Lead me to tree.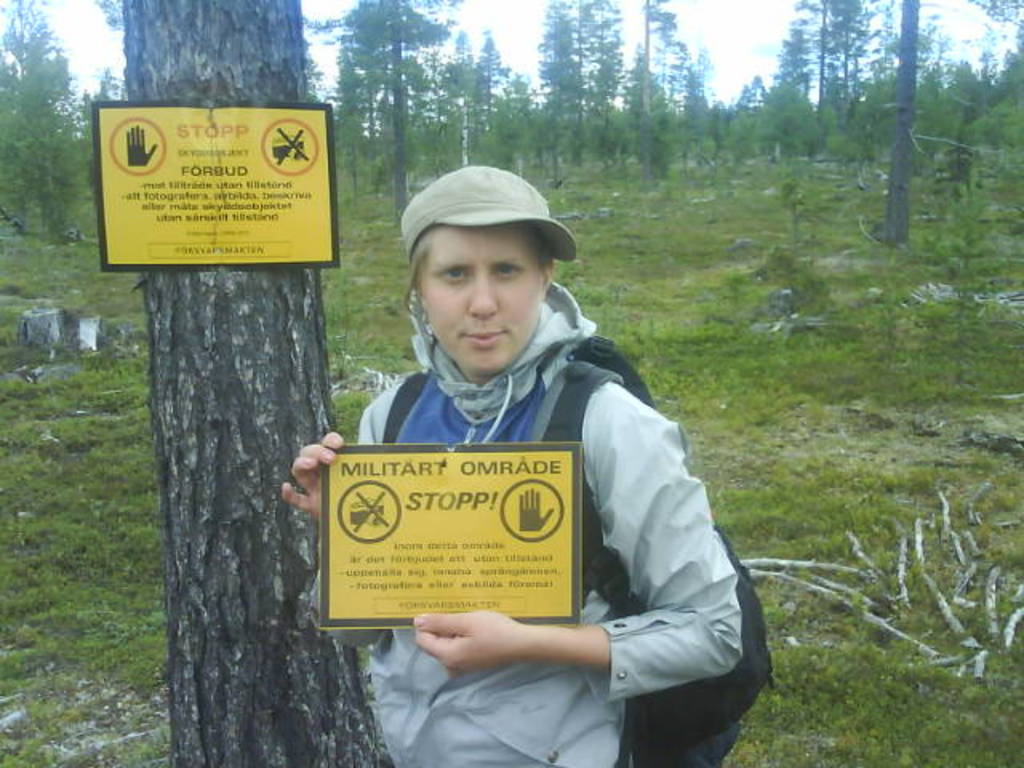
Lead to <box>0,2,122,243</box>.
